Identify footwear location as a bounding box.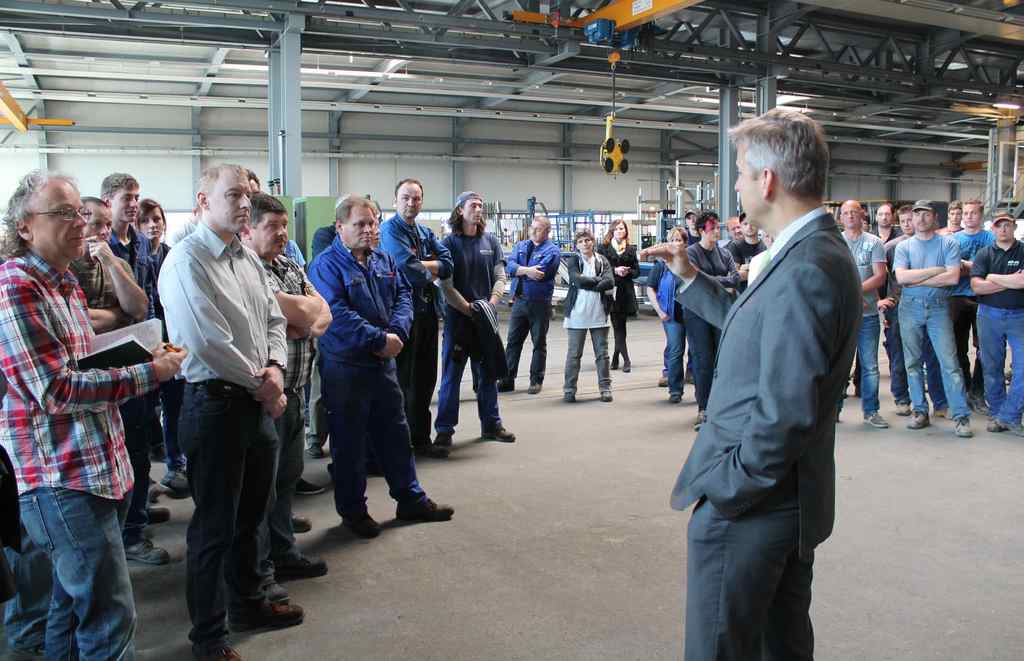
893,401,911,418.
